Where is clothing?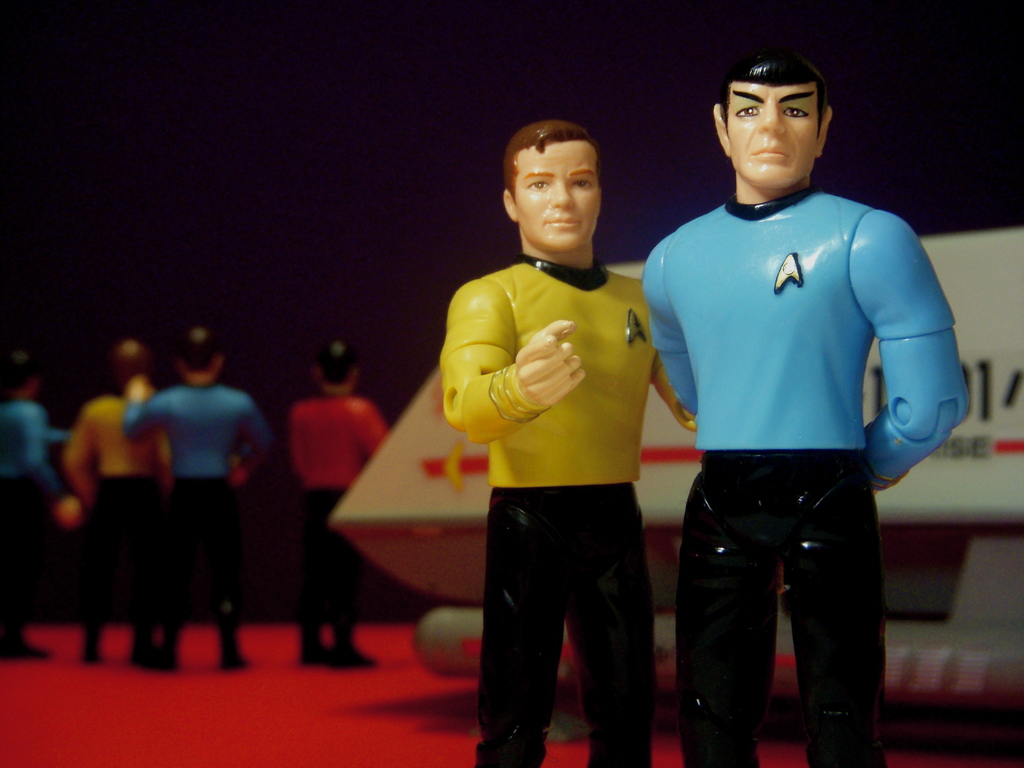
(left=0, top=403, right=70, bottom=652).
